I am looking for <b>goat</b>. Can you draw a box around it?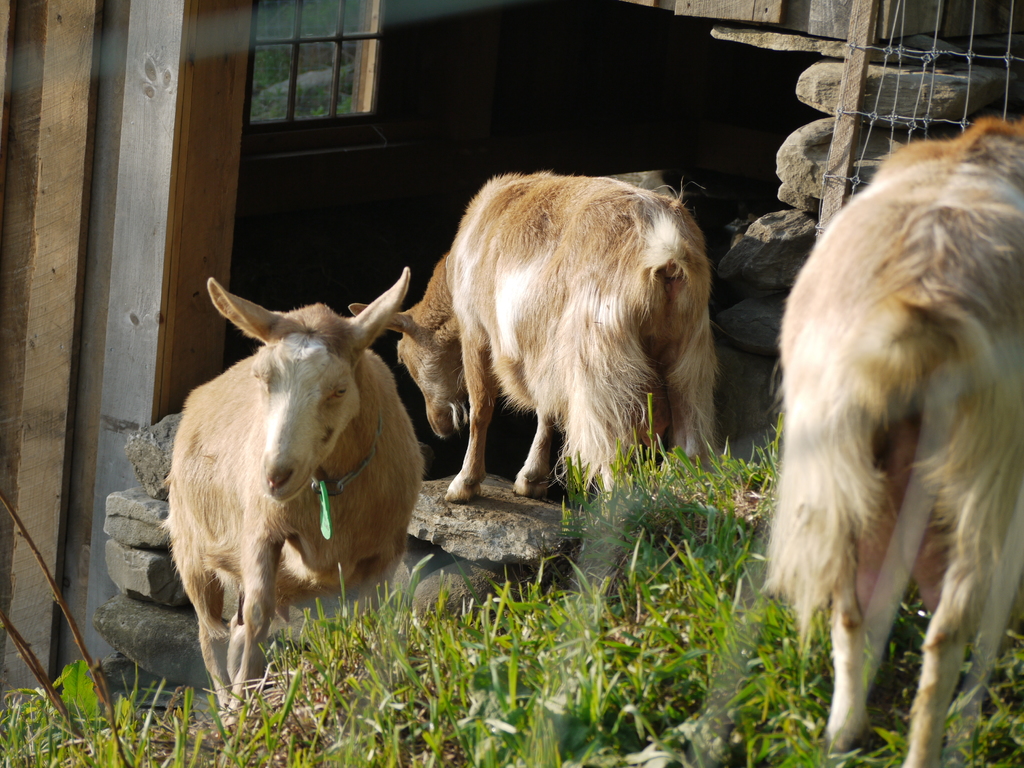
Sure, the bounding box is [left=164, top=269, right=426, bottom=735].
